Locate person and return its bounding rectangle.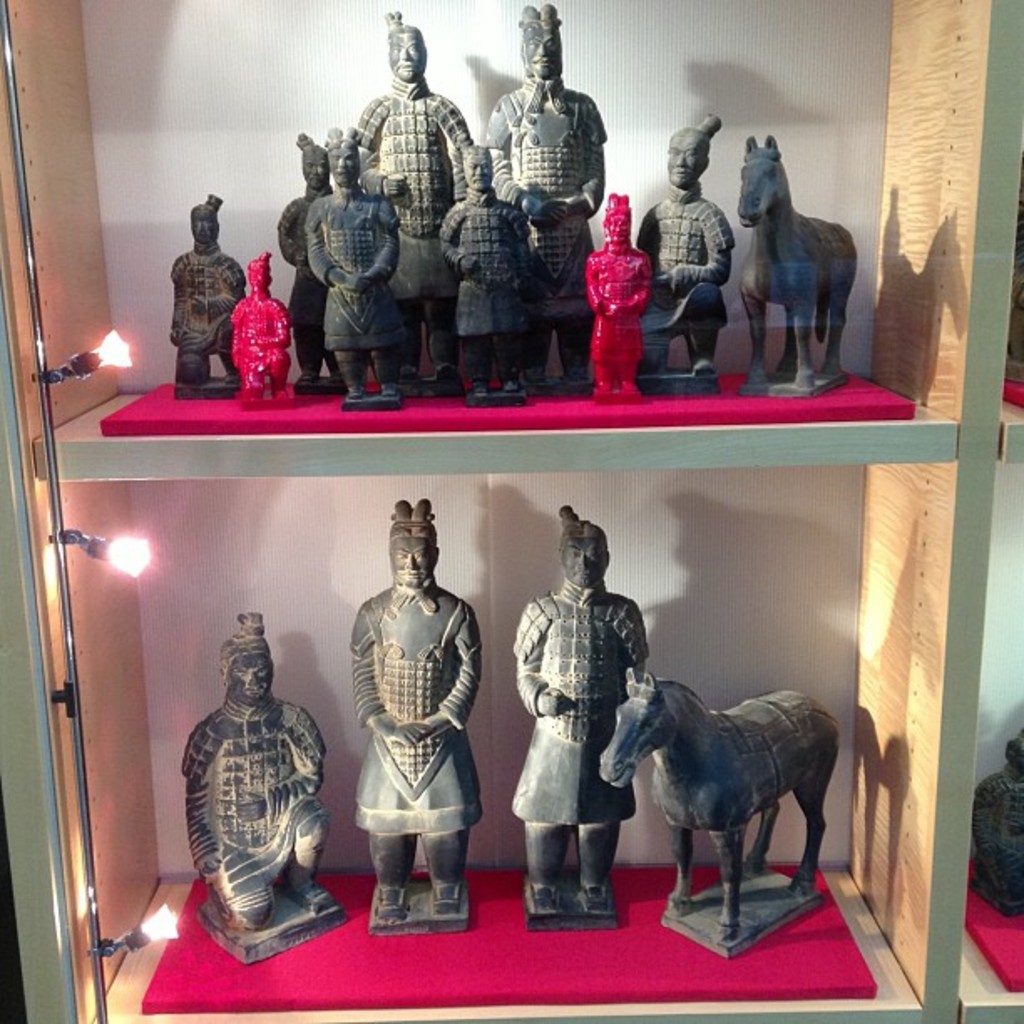
<bbox>524, 520, 671, 922</bbox>.
